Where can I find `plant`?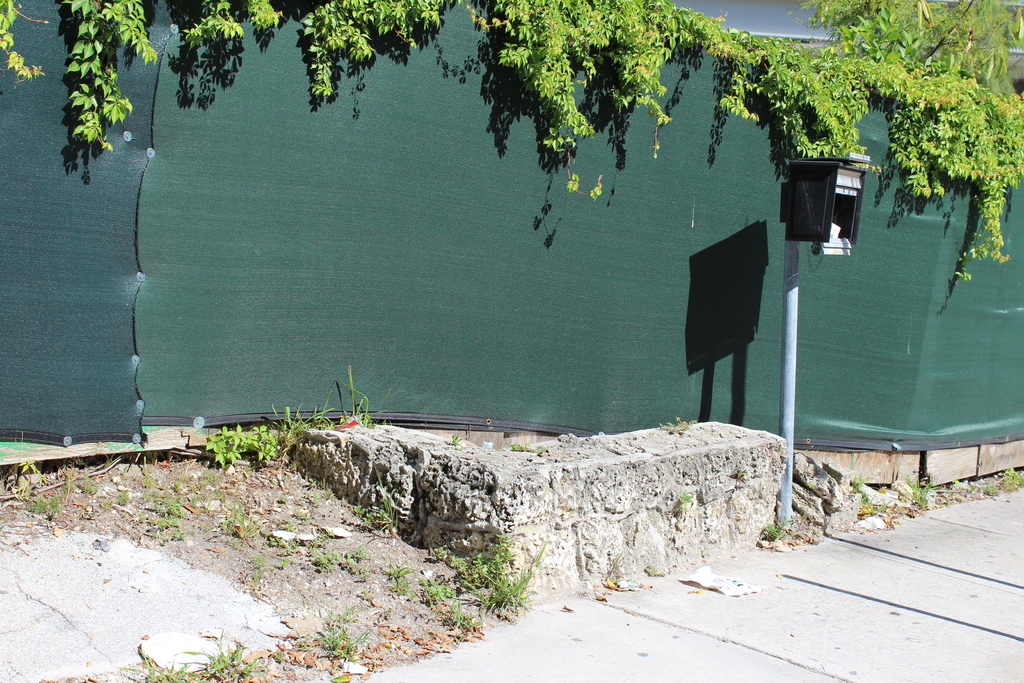
You can find it at Rect(659, 483, 711, 506).
